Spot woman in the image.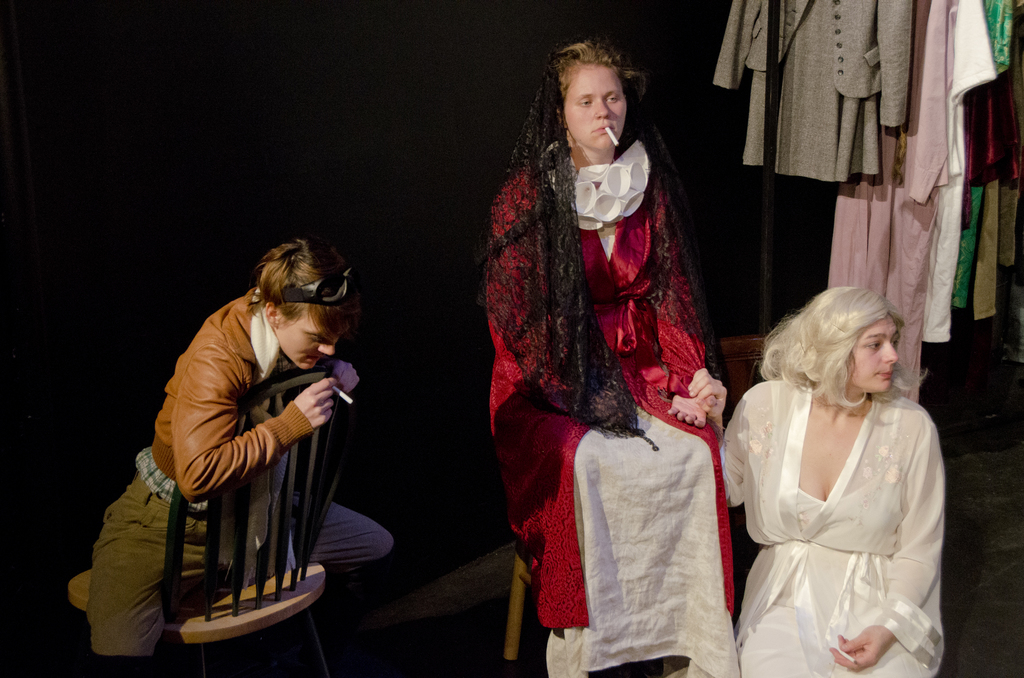
woman found at bbox(679, 282, 941, 677).
